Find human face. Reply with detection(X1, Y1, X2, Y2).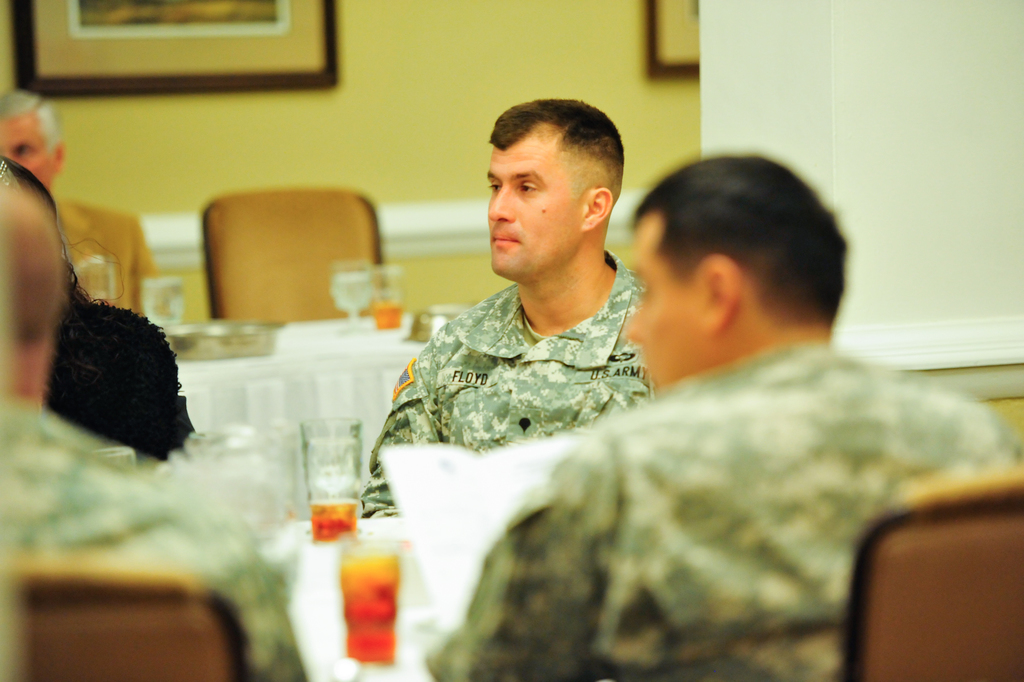
detection(486, 135, 582, 279).
